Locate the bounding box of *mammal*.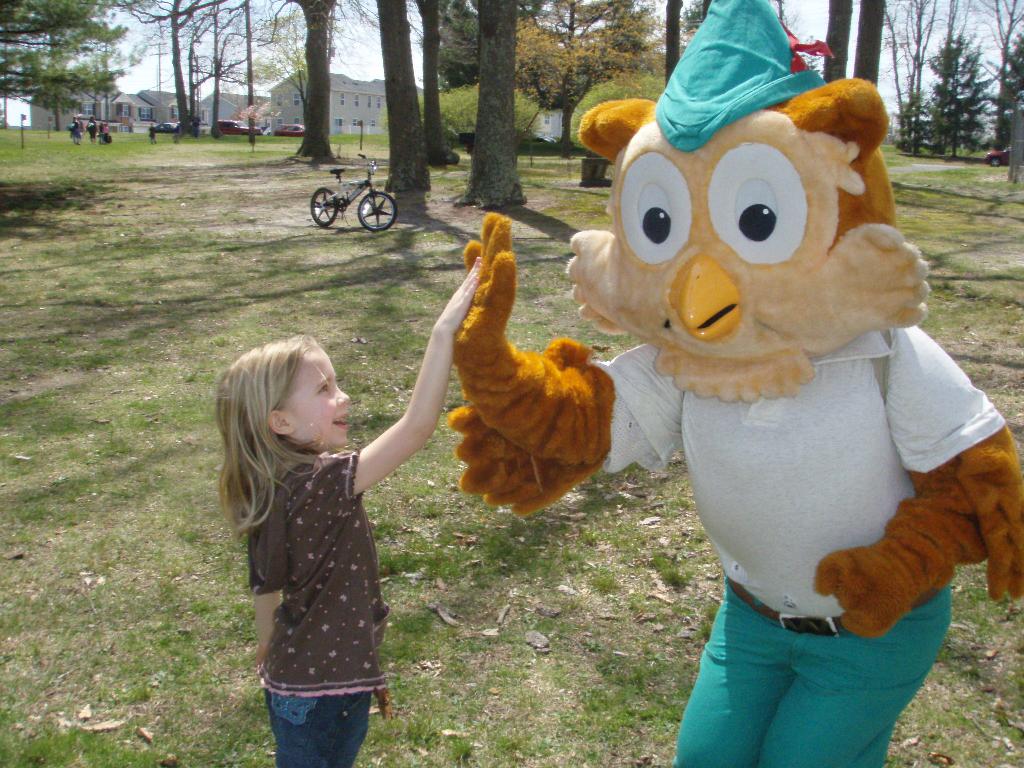
Bounding box: [x1=212, y1=260, x2=477, y2=767].
